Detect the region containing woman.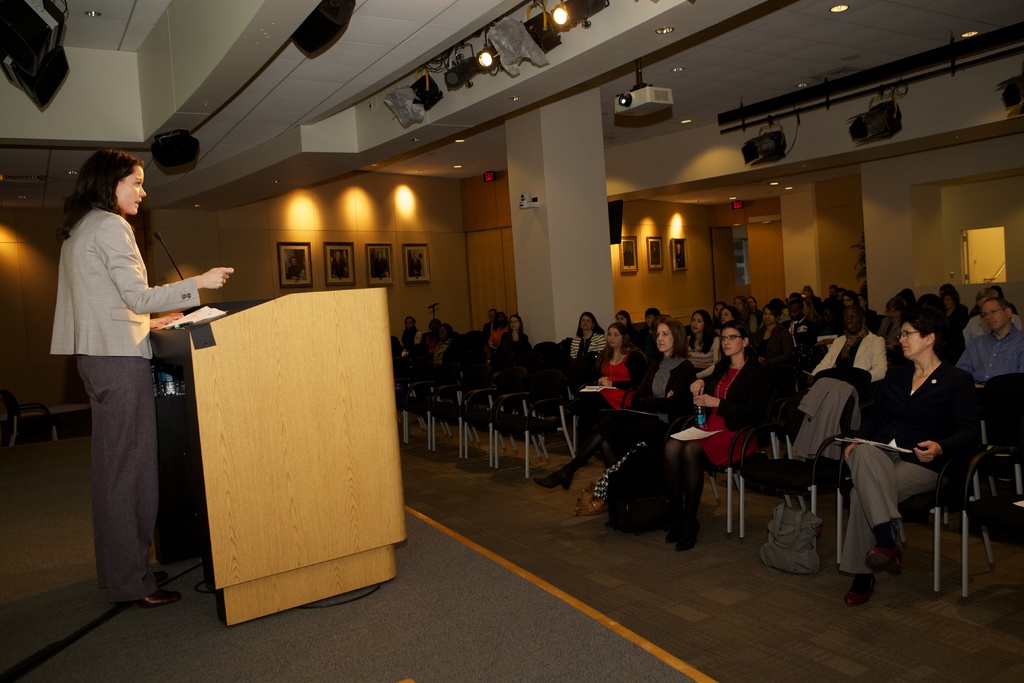
(x1=565, y1=310, x2=605, y2=363).
